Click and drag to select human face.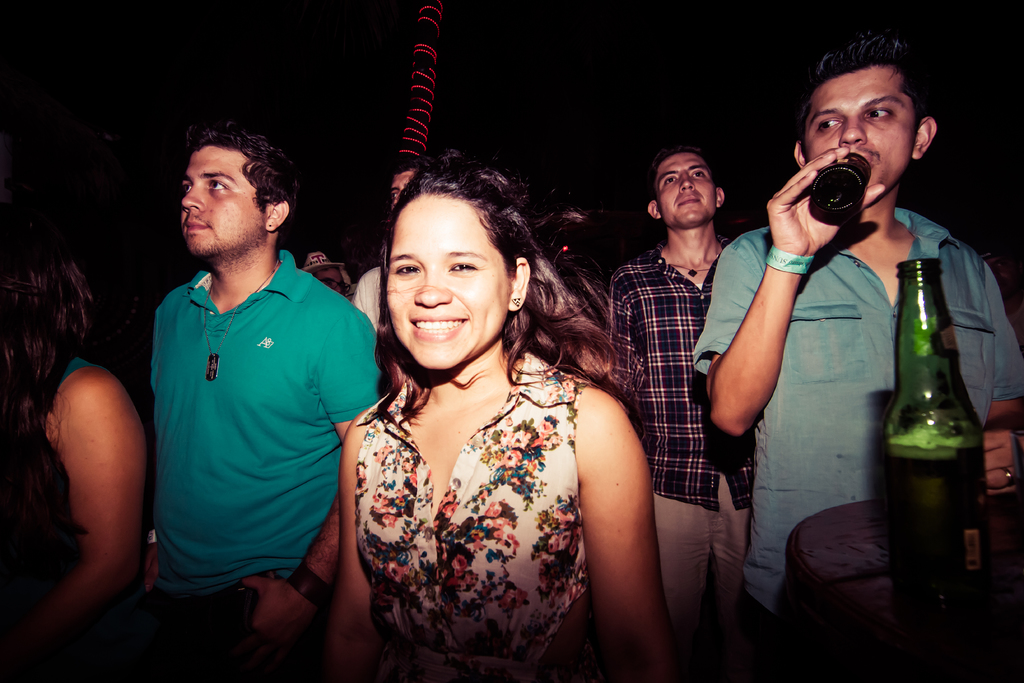
Selection: [x1=806, y1=72, x2=912, y2=195].
